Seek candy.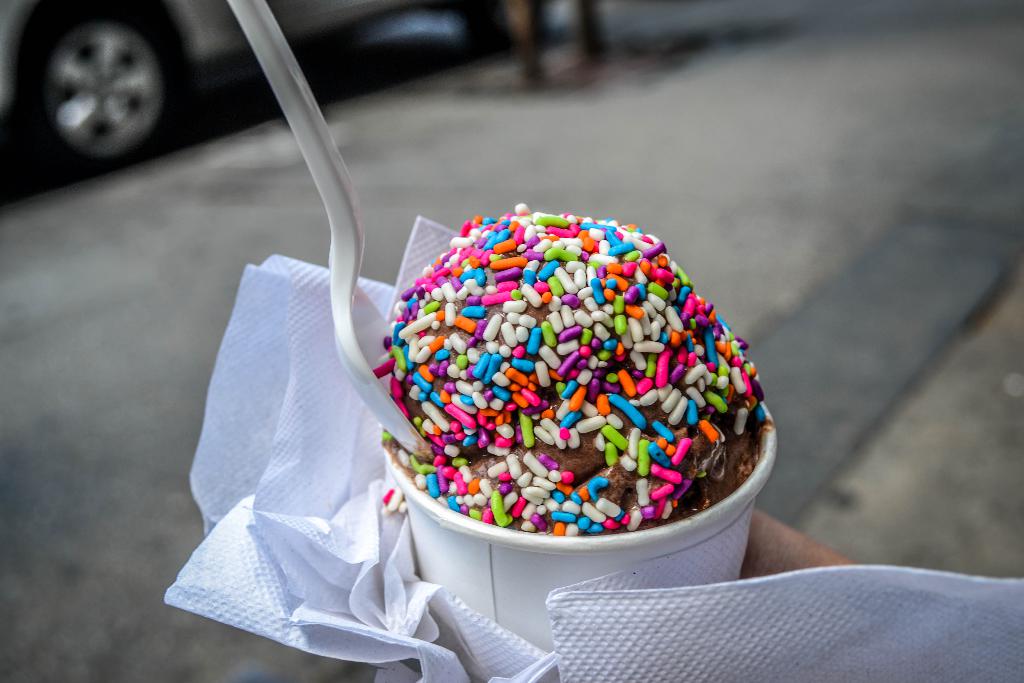
select_region(375, 234, 761, 539).
